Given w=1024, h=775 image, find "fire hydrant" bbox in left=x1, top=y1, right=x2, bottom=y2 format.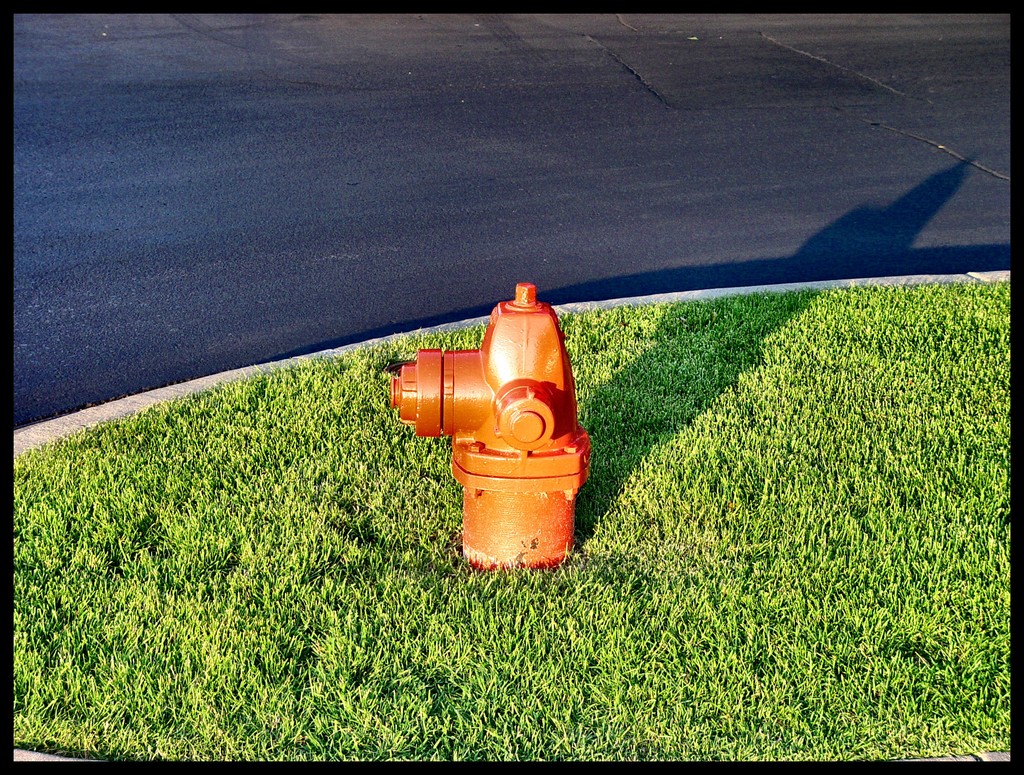
left=391, top=278, right=591, bottom=562.
